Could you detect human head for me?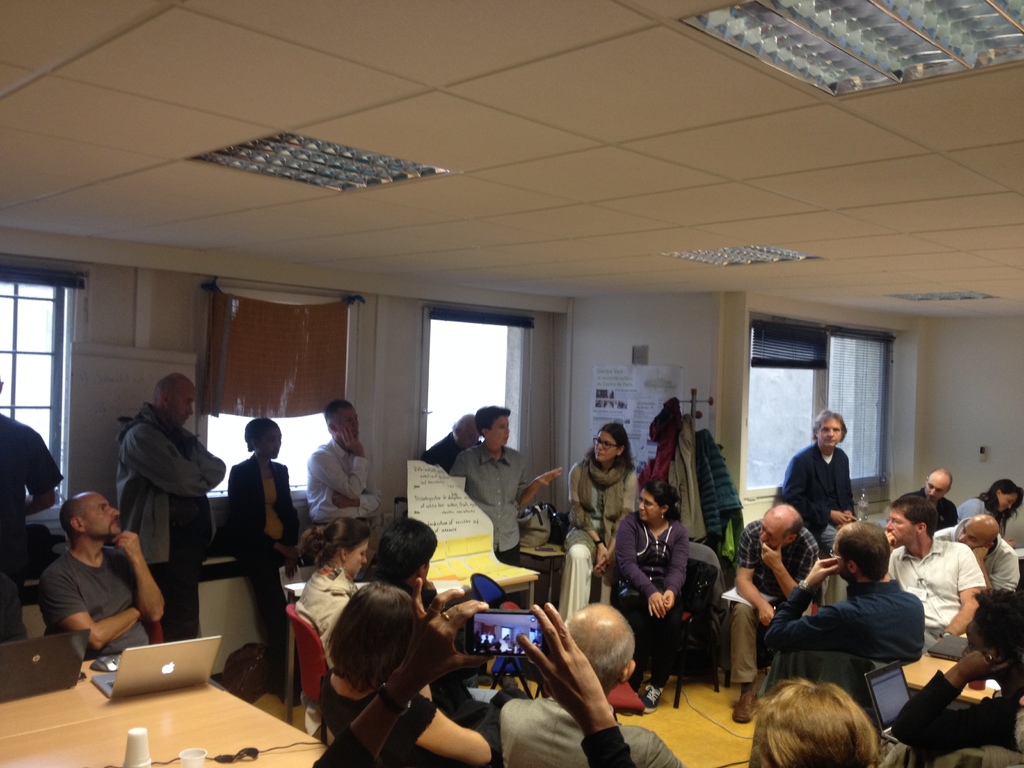
Detection result: {"left": 60, "top": 490, "right": 121, "bottom": 544}.
